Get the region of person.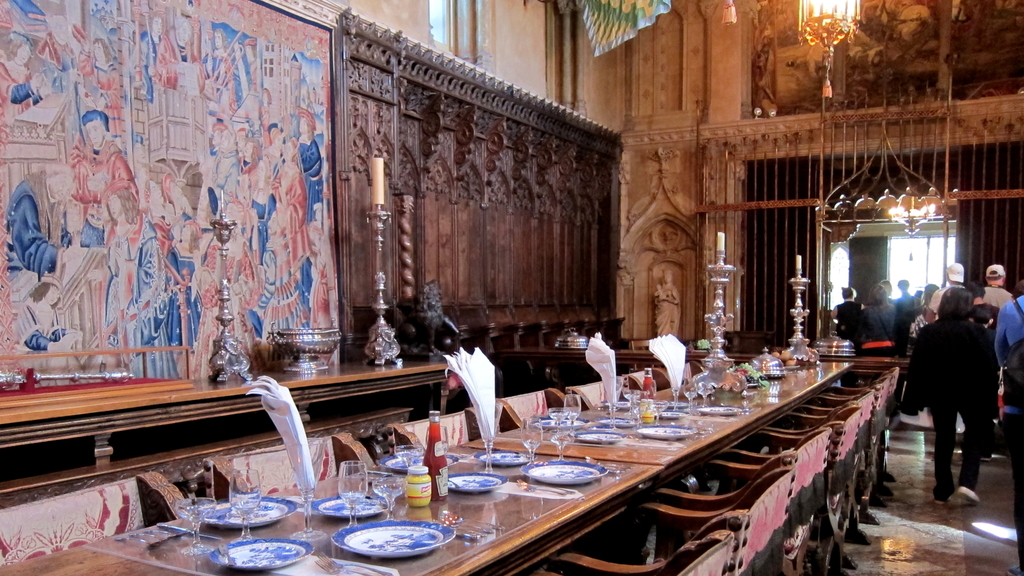
x1=90 y1=43 x2=130 y2=161.
